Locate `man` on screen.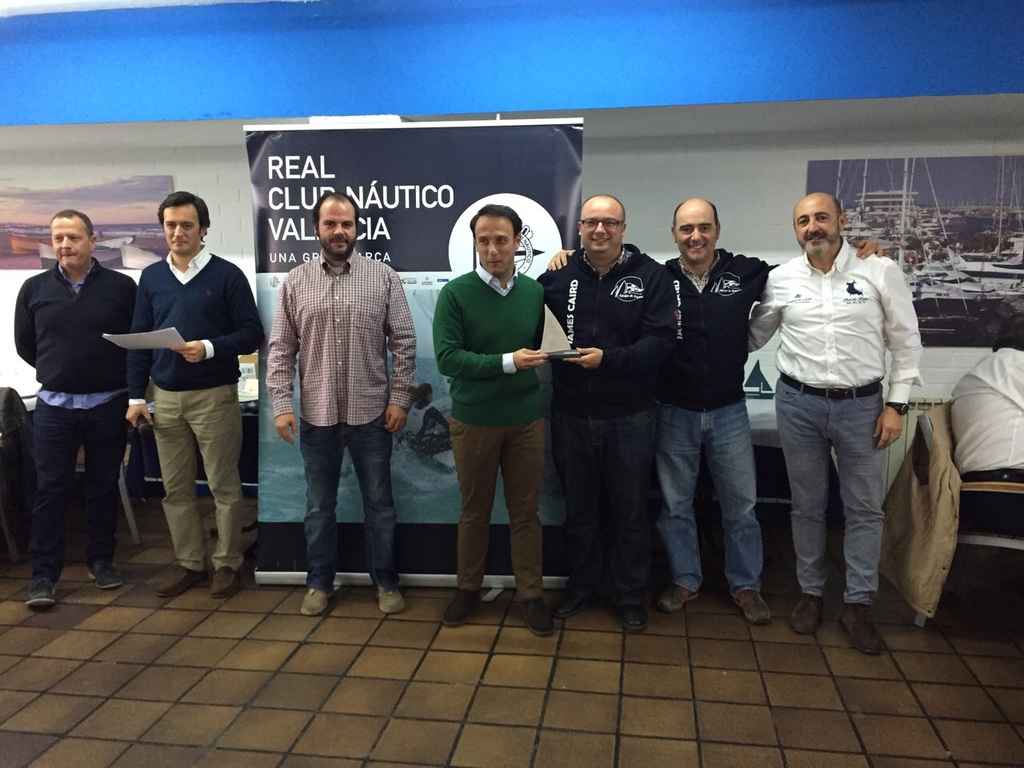
On screen at 526, 194, 680, 632.
